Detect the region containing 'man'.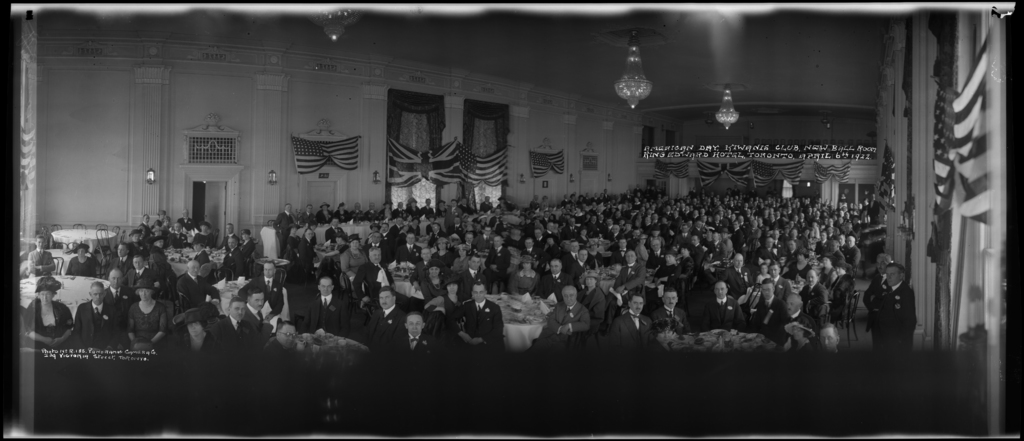
457 196 475 213.
